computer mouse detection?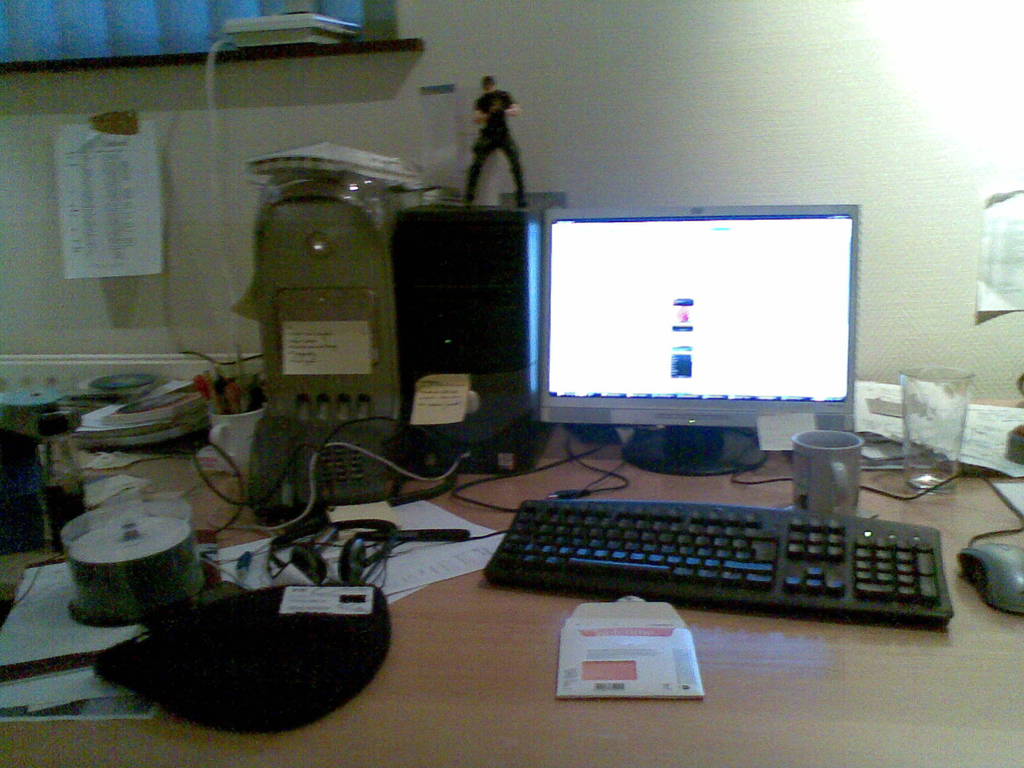
x1=956 y1=534 x2=1023 y2=612
